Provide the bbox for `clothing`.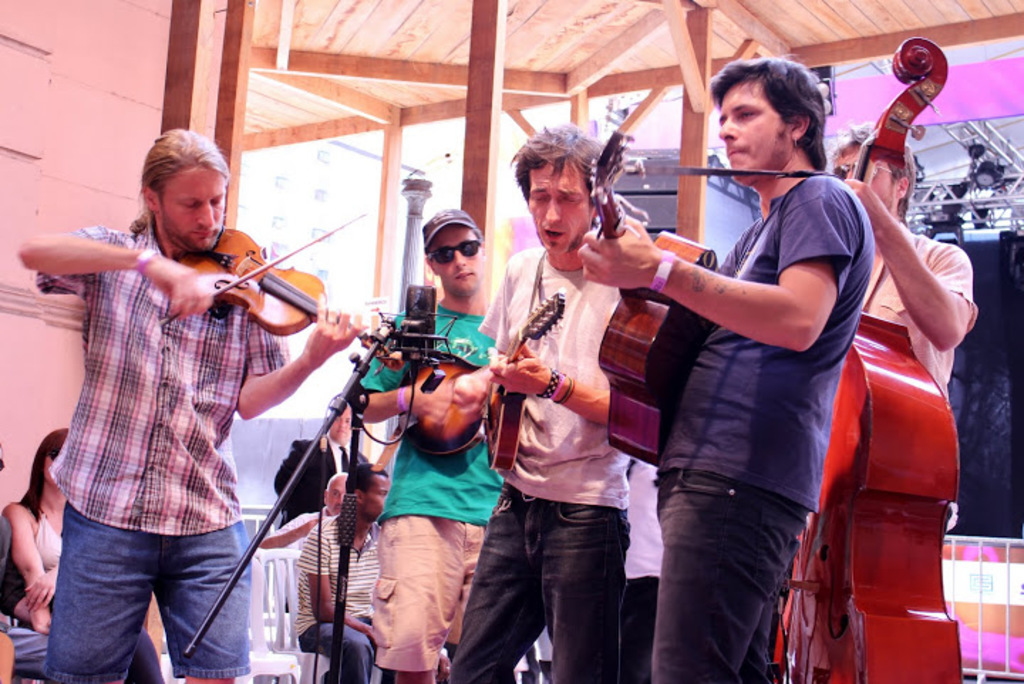
BBox(27, 156, 296, 646).
